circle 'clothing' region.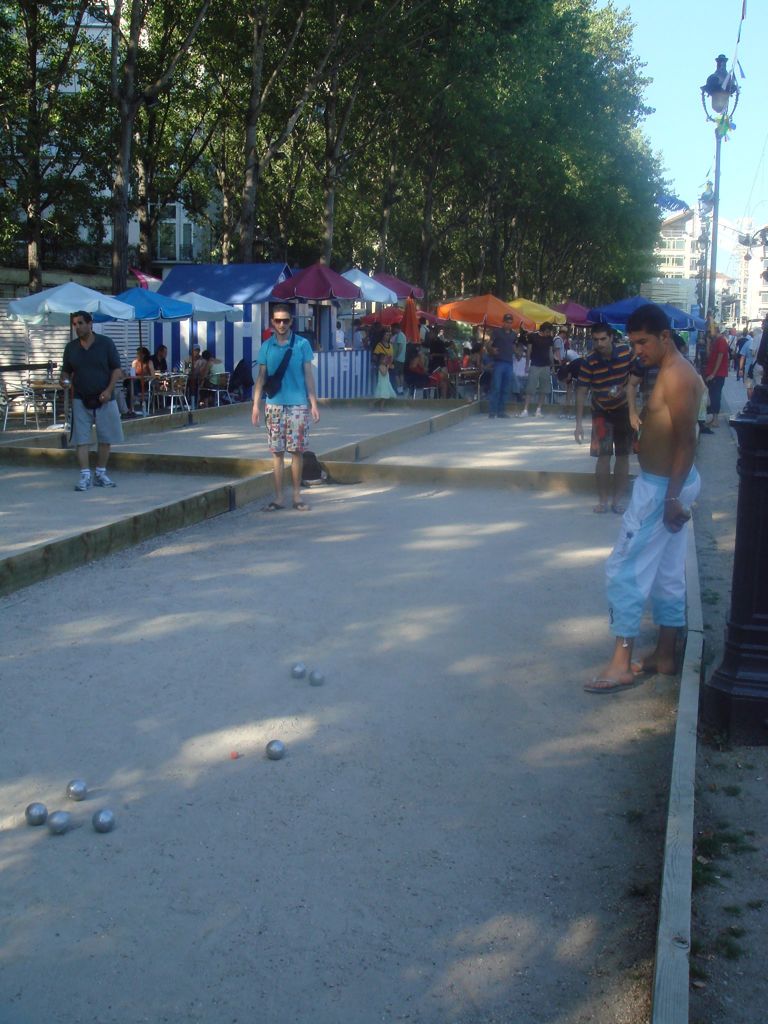
Region: (x1=582, y1=344, x2=621, y2=449).
